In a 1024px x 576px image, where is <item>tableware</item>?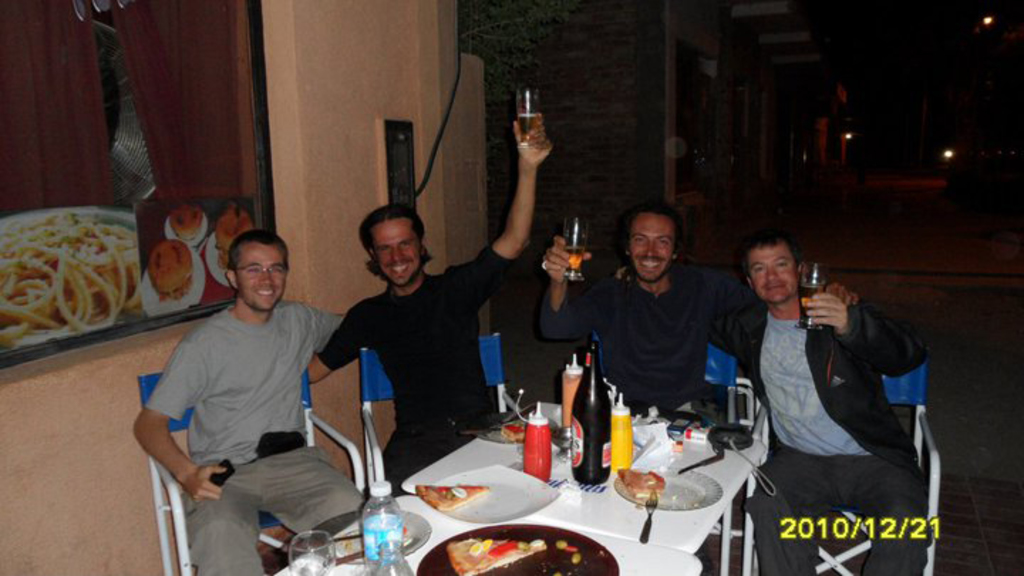
411, 522, 623, 575.
